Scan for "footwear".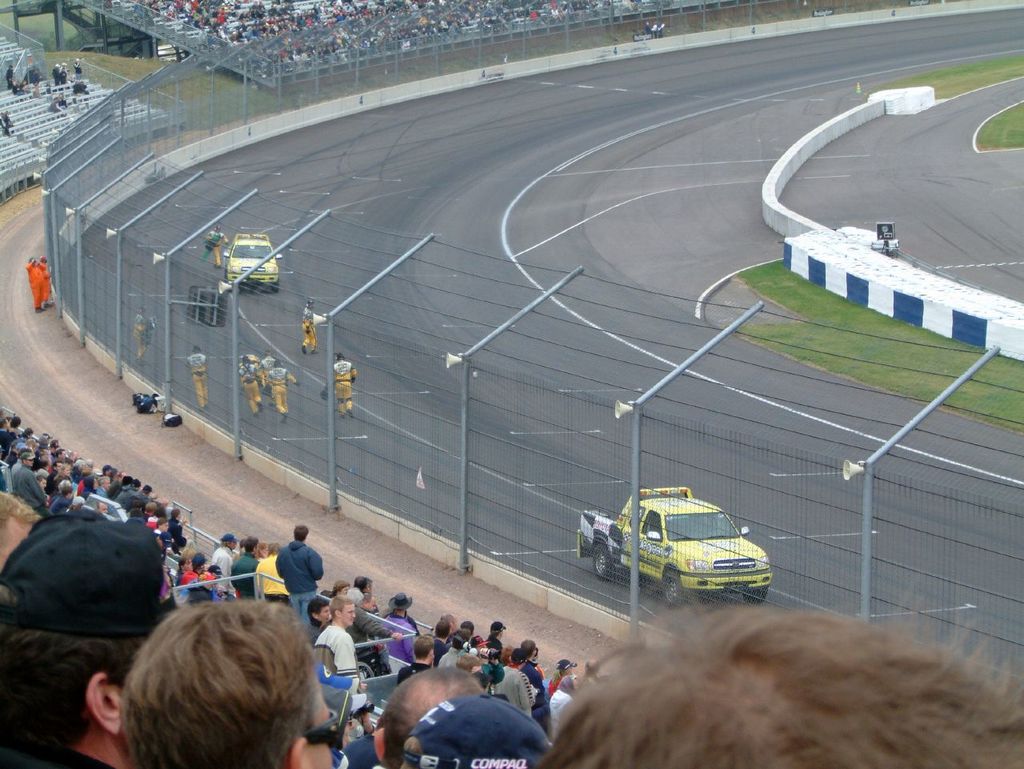
Scan result: bbox(37, 306, 41, 313).
